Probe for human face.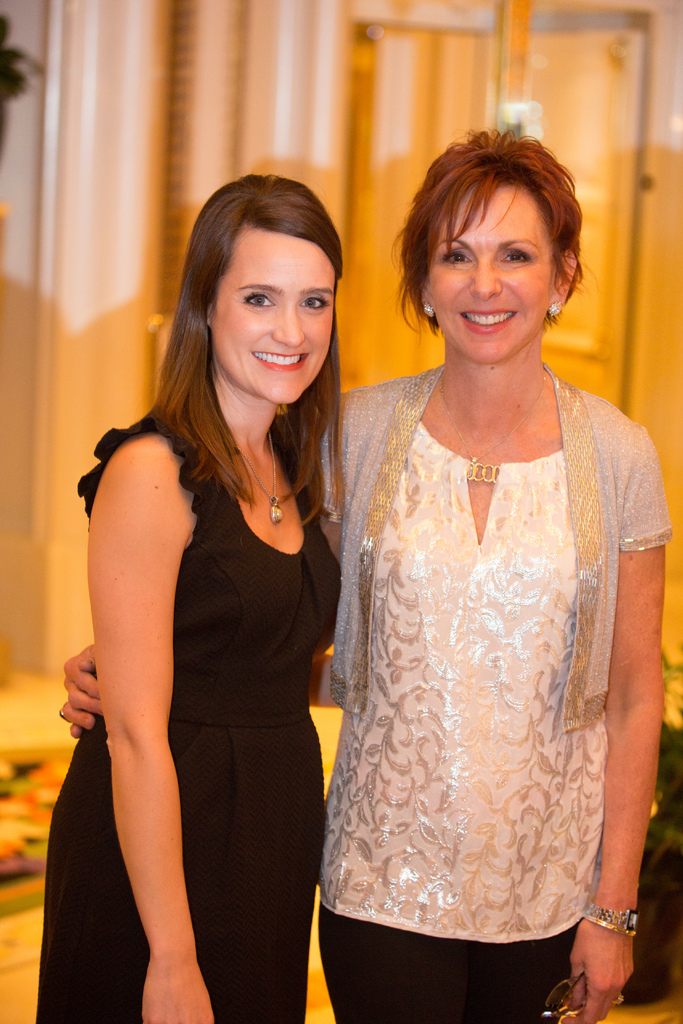
Probe result: {"left": 213, "top": 223, "right": 337, "bottom": 399}.
